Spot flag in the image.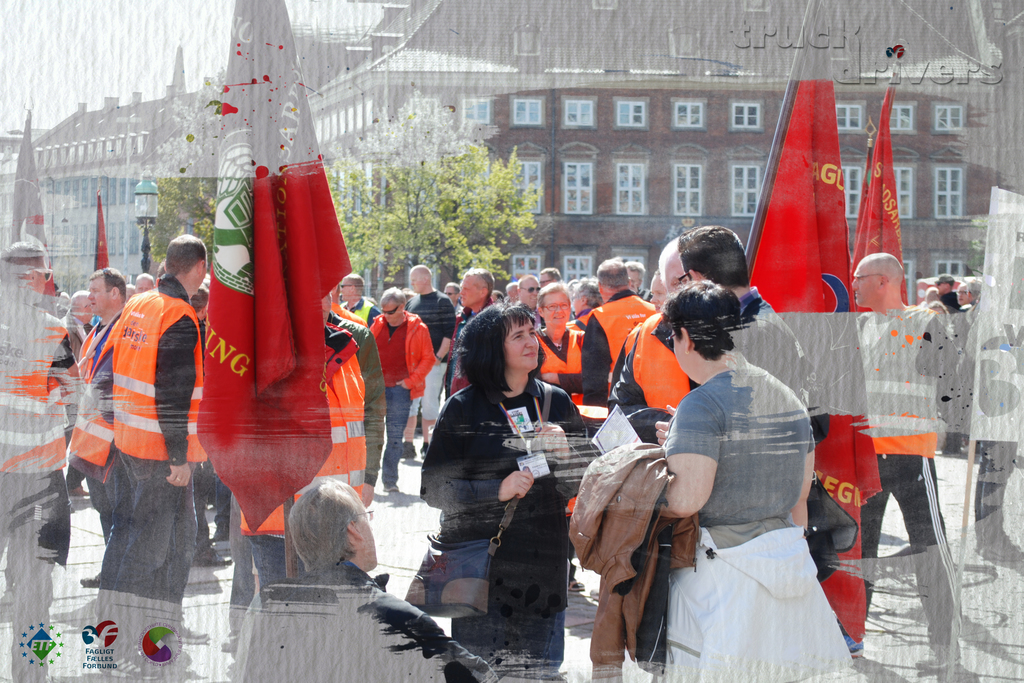
flag found at 837 81 922 502.
